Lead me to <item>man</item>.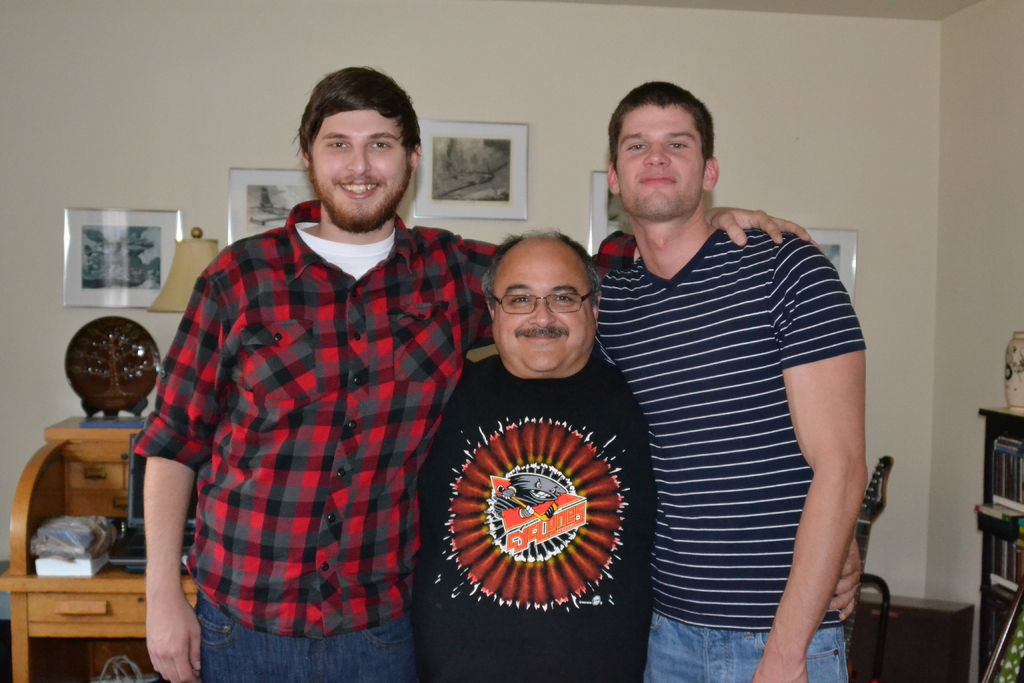
Lead to [414, 230, 863, 682].
